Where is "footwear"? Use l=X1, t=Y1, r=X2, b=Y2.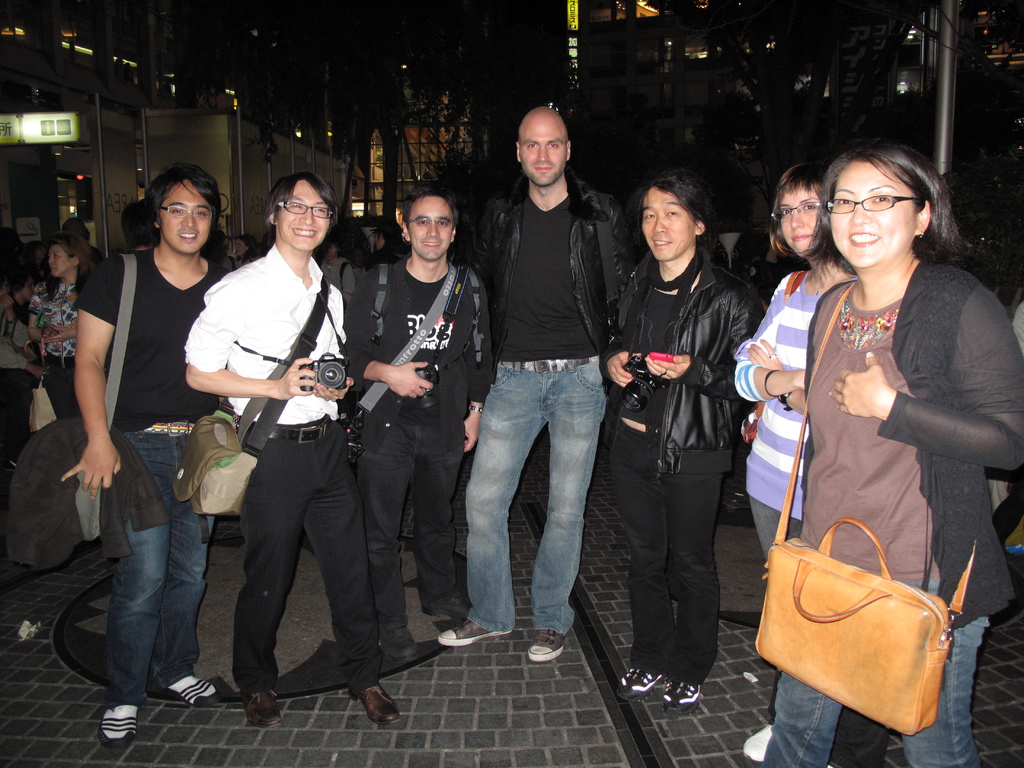
l=348, t=683, r=401, b=728.
